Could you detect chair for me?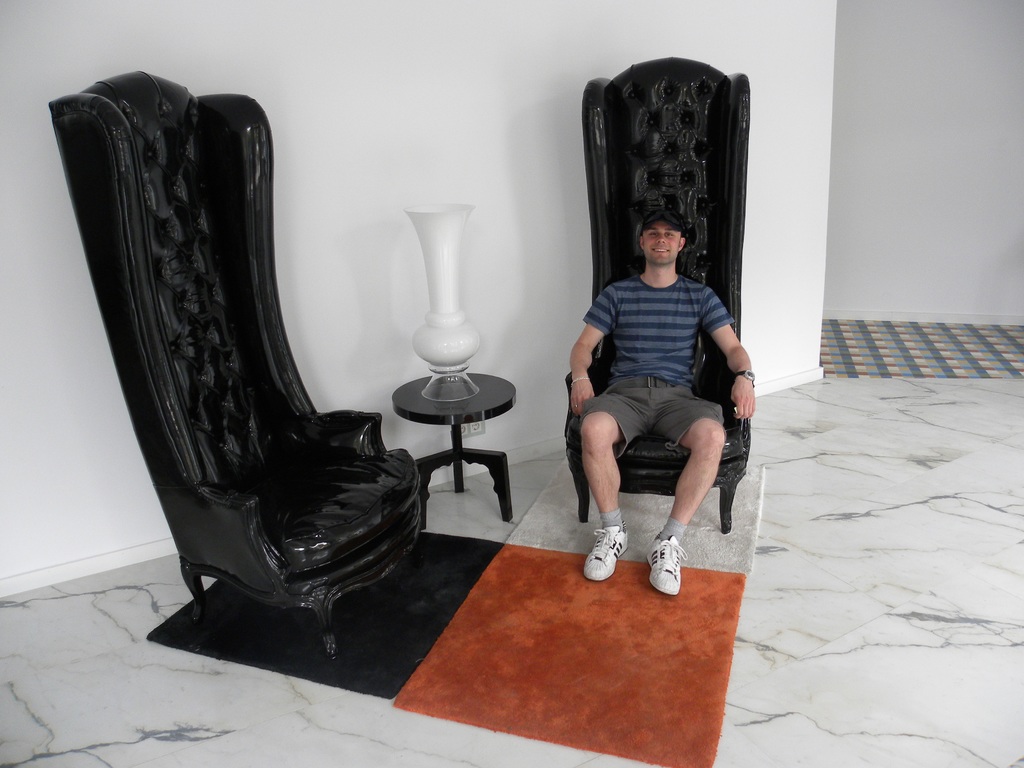
Detection result: bbox(564, 54, 758, 540).
